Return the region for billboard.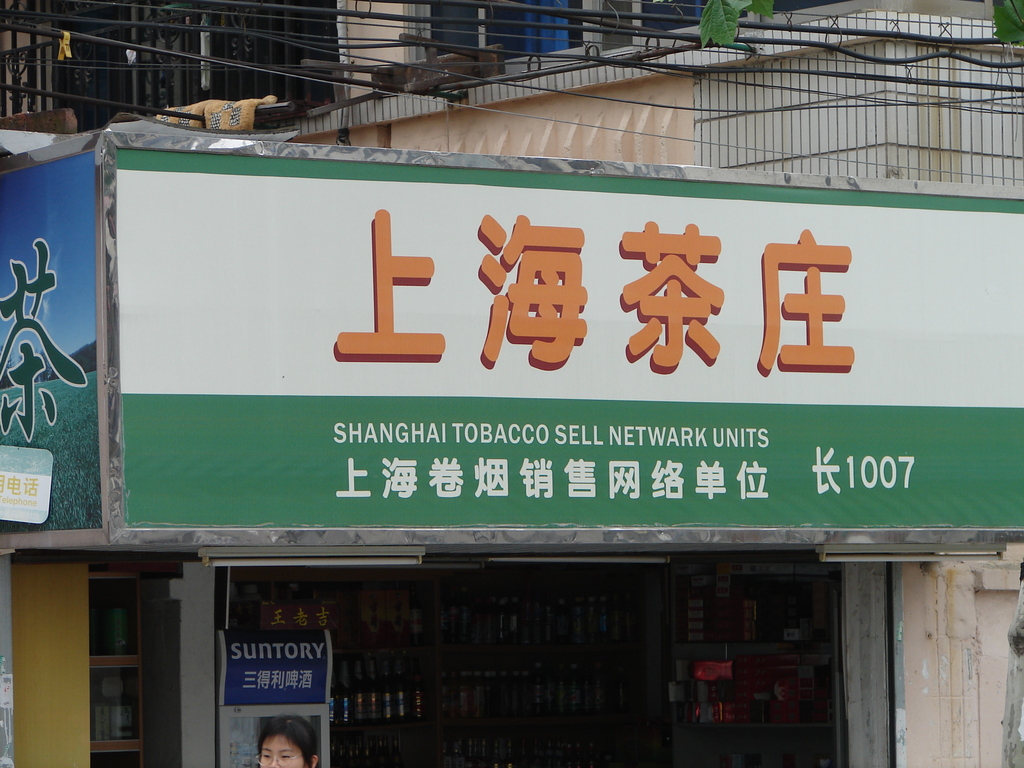
(left=120, top=145, right=1022, bottom=529).
